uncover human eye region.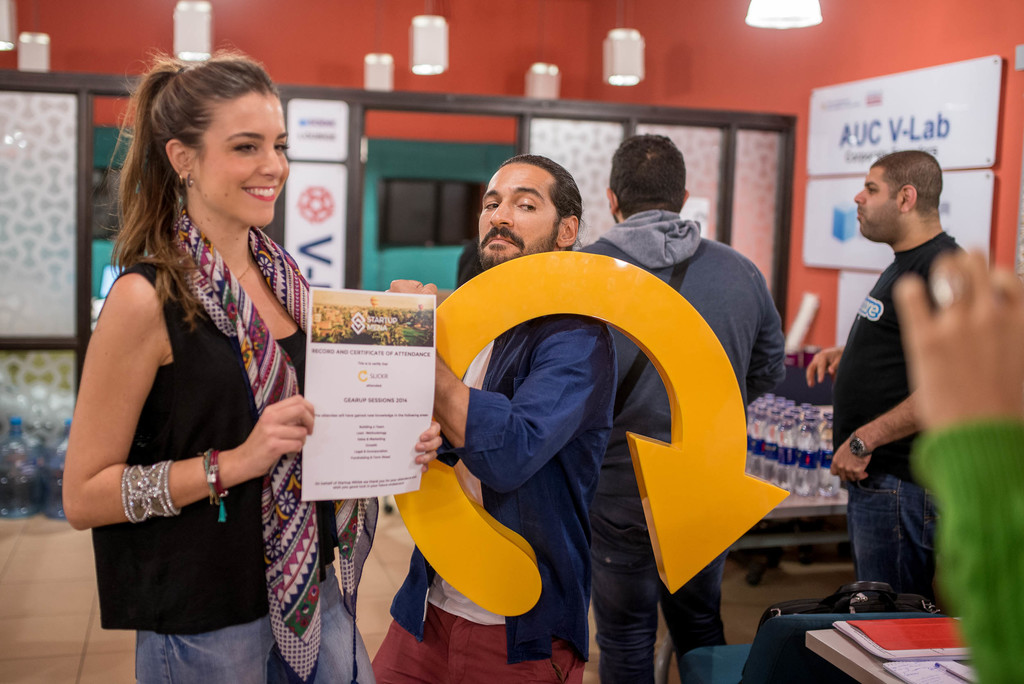
Uncovered: 268, 138, 287, 155.
